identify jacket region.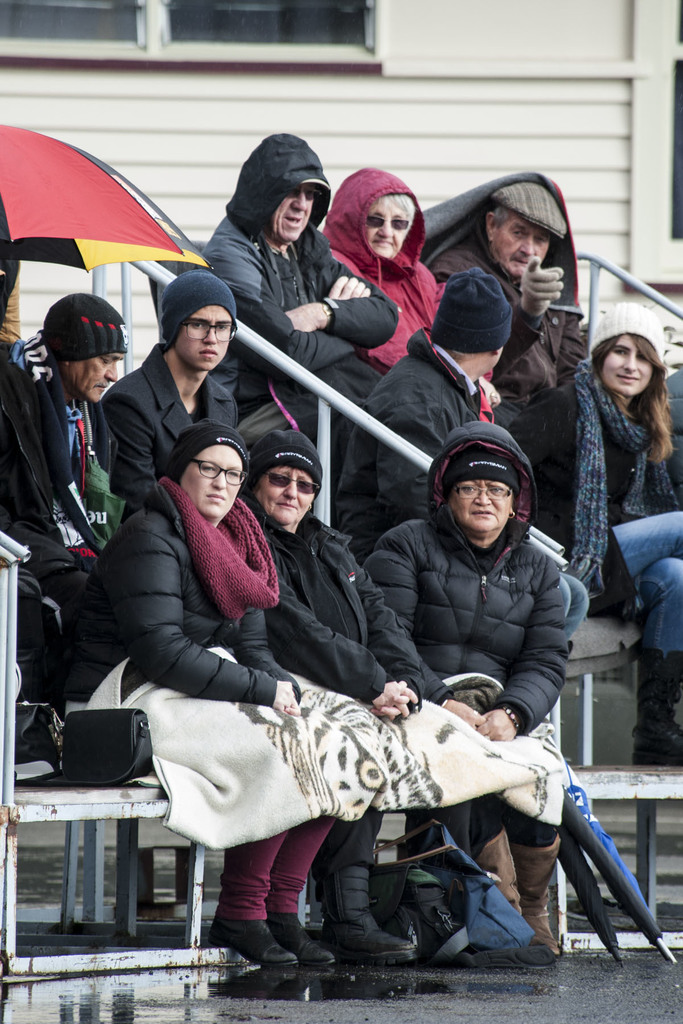
Region: x1=313 y1=164 x2=444 y2=362.
